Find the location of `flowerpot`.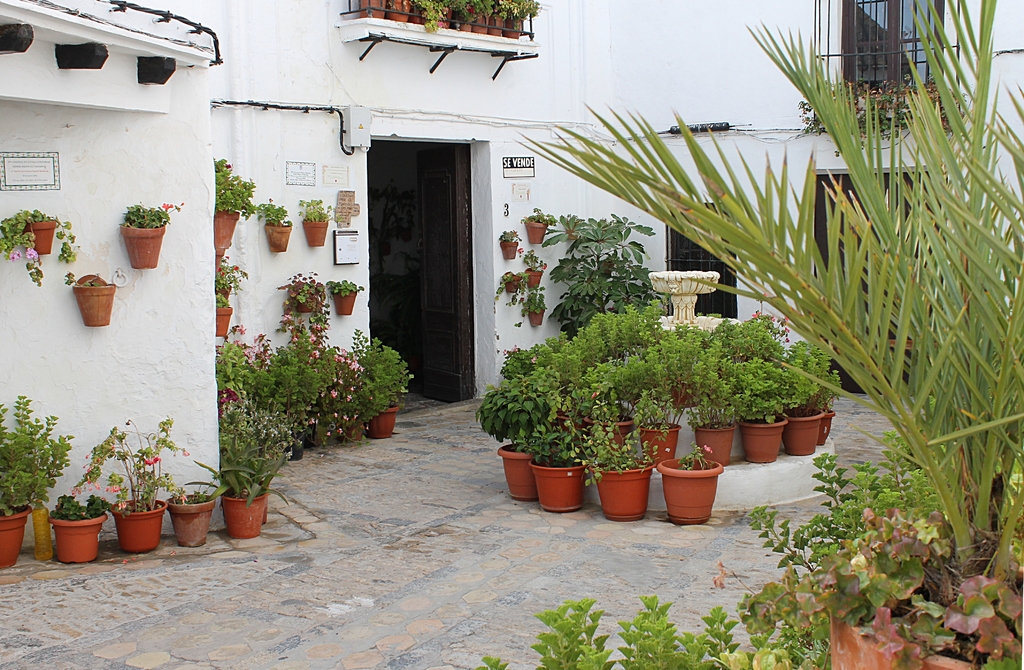
Location: box=[209, 213, 240, 253].
